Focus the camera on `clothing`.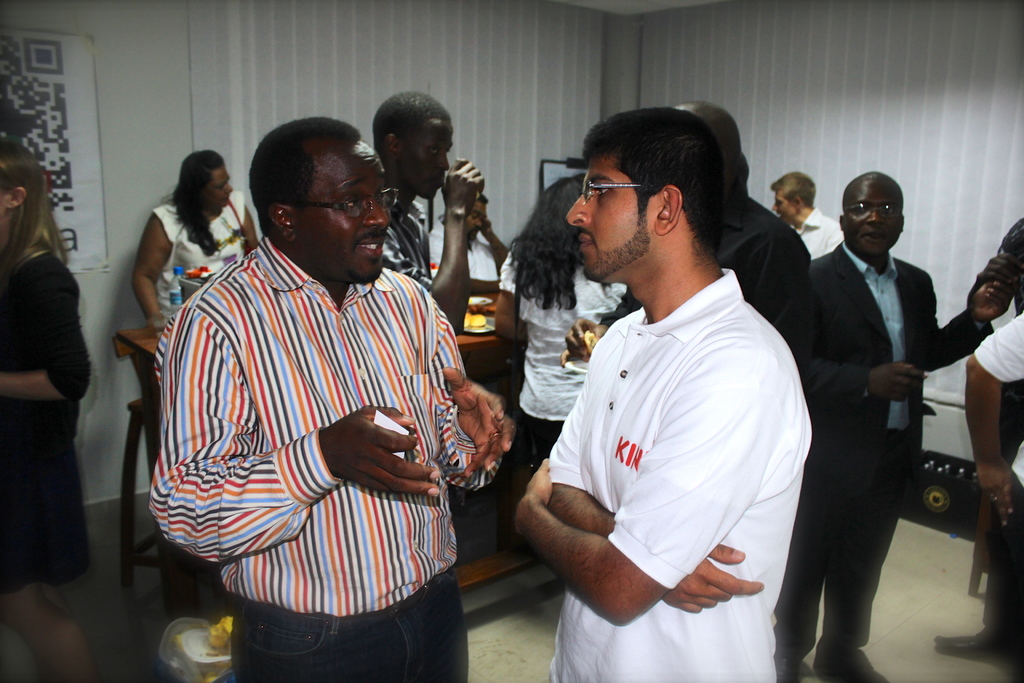
Focus region: 772:206:845:258.
